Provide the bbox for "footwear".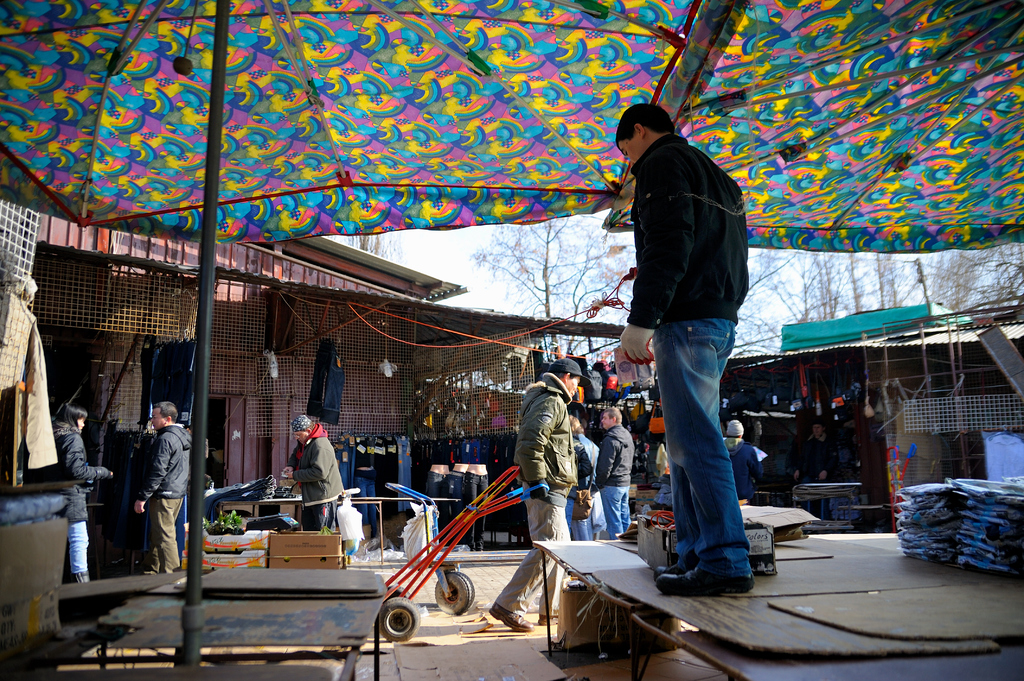
533,613,557,627.
